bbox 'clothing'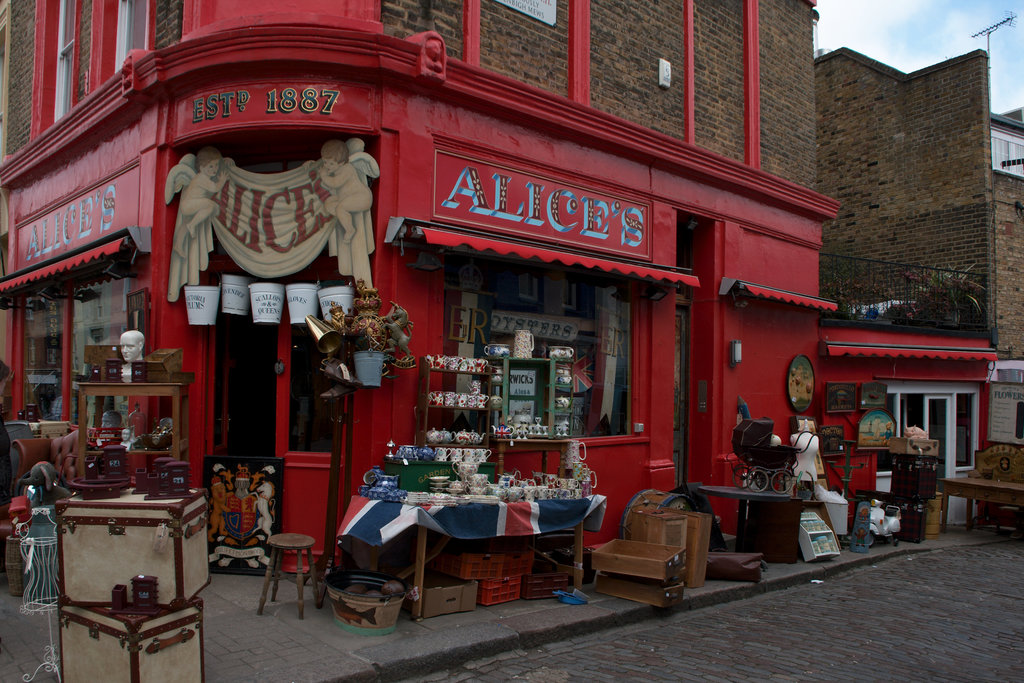
Rect(0, 408, 10, 572)
